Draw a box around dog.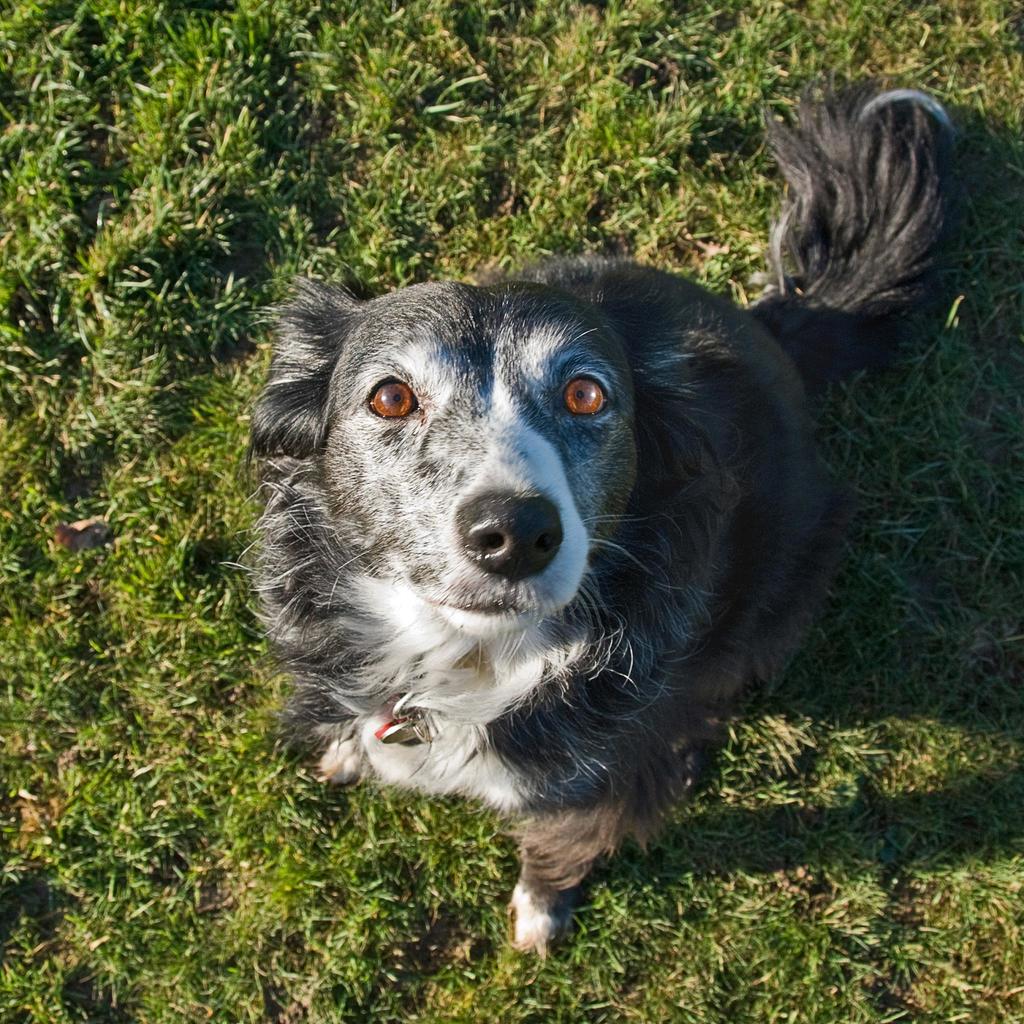
<bbox>232, 68, 1004, 967</bbox>.
